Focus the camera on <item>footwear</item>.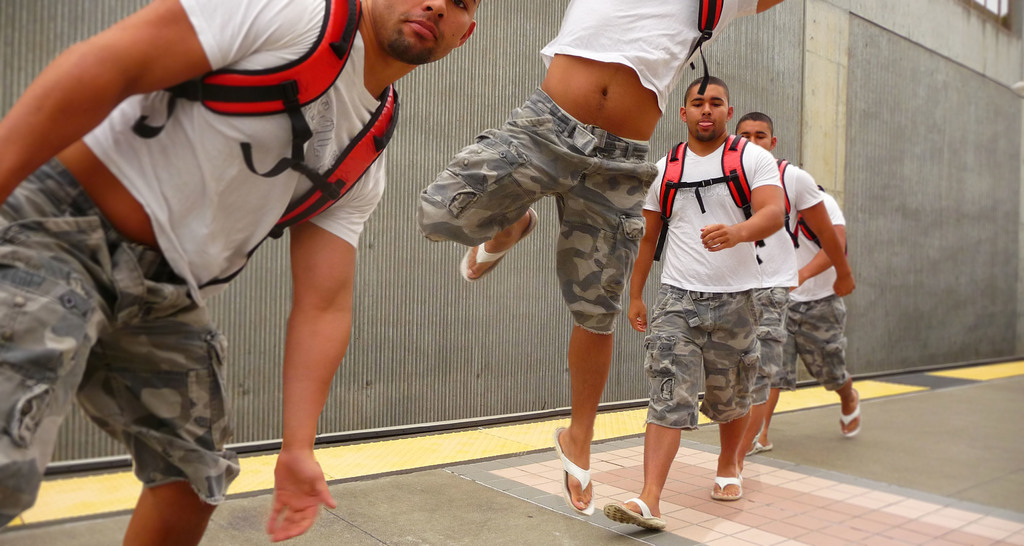
Focus region: <region>625, 464, 680, 527</region>.
